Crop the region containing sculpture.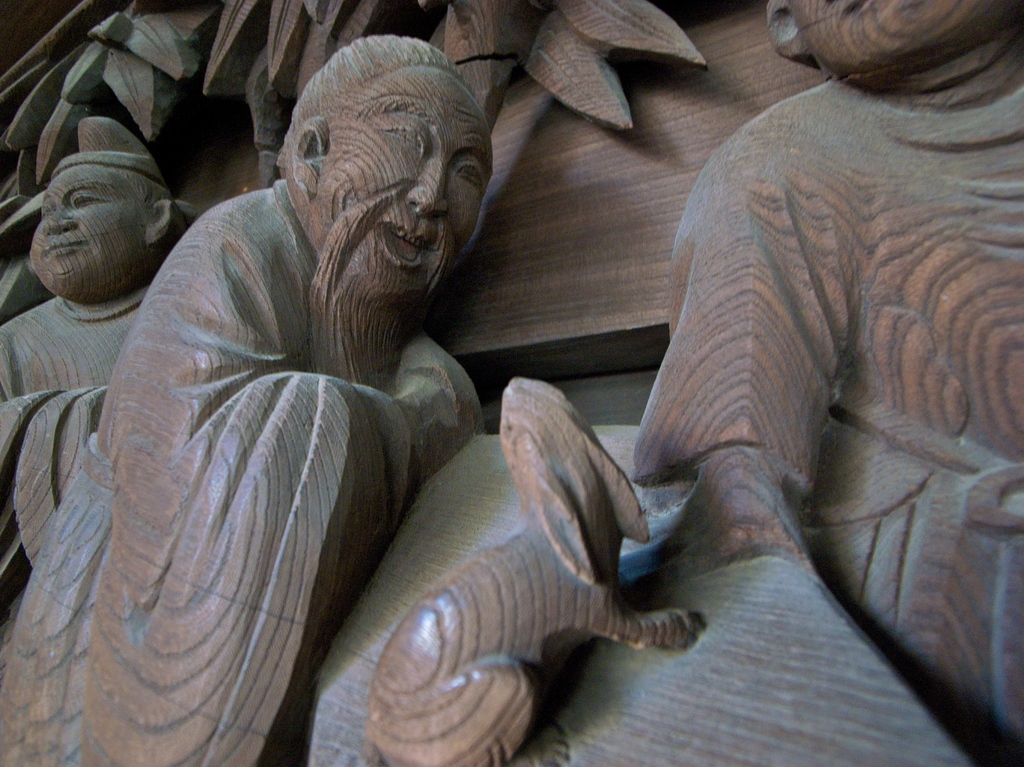
Crop region: region(4, 90, 195, 596).
